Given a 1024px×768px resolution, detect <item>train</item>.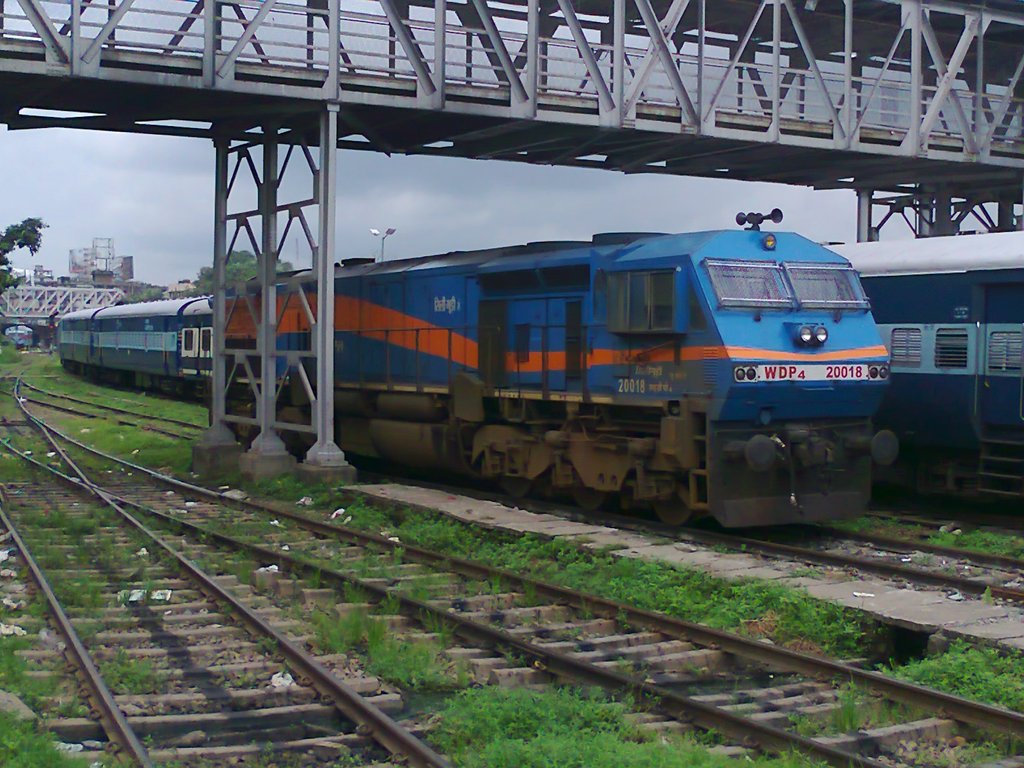
detection(56, 294, 212, 404).
